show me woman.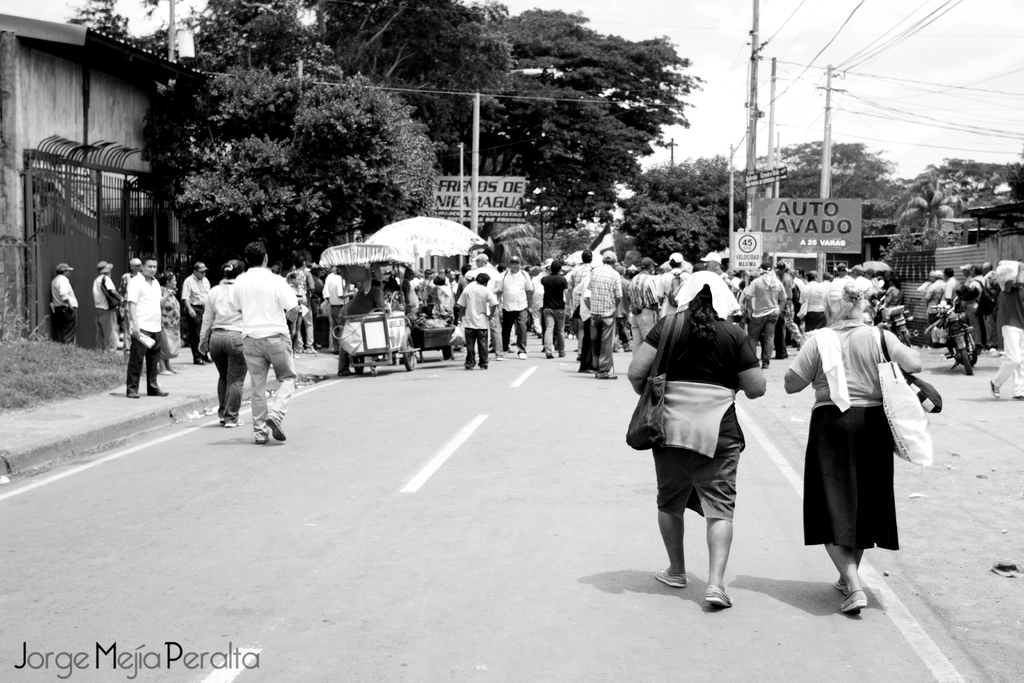
woman is here: x1=195, y1=256, x2=244, y2=428.
